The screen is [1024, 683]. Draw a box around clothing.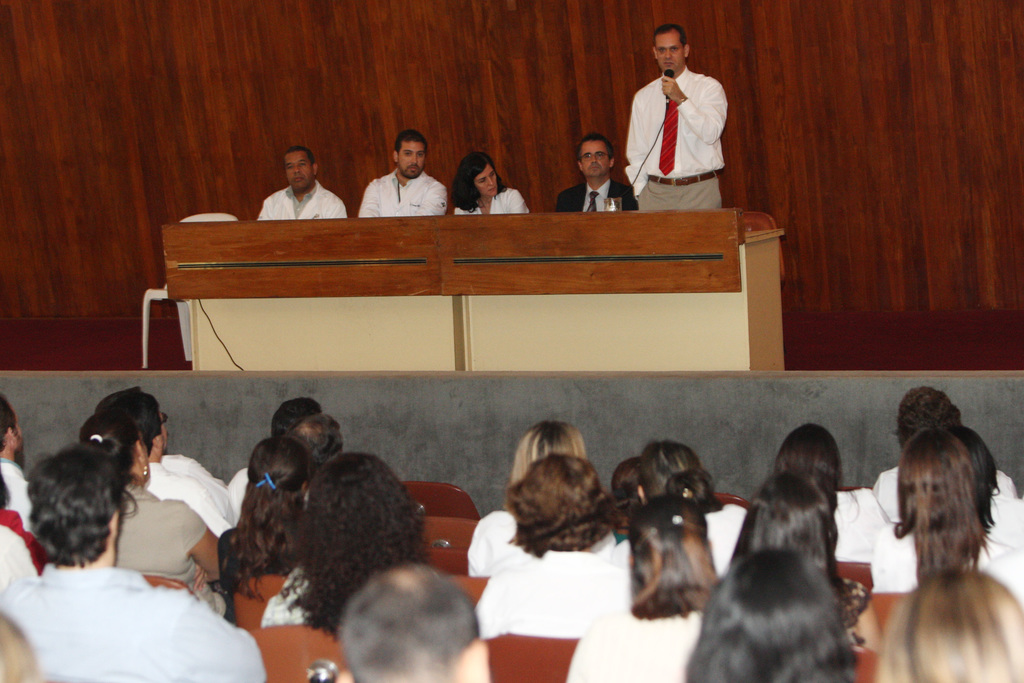
box=[868, 457, 1020, 527].
